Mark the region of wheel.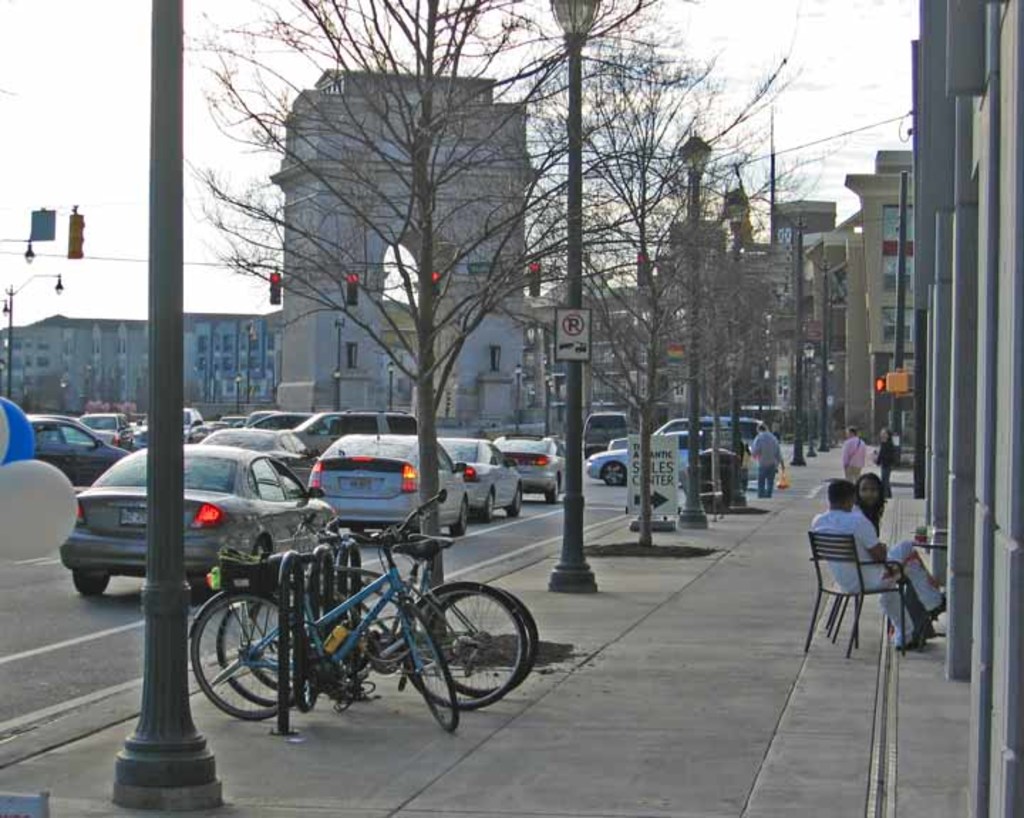
Region: [left=454, top=496, right=465, bottom=533].
